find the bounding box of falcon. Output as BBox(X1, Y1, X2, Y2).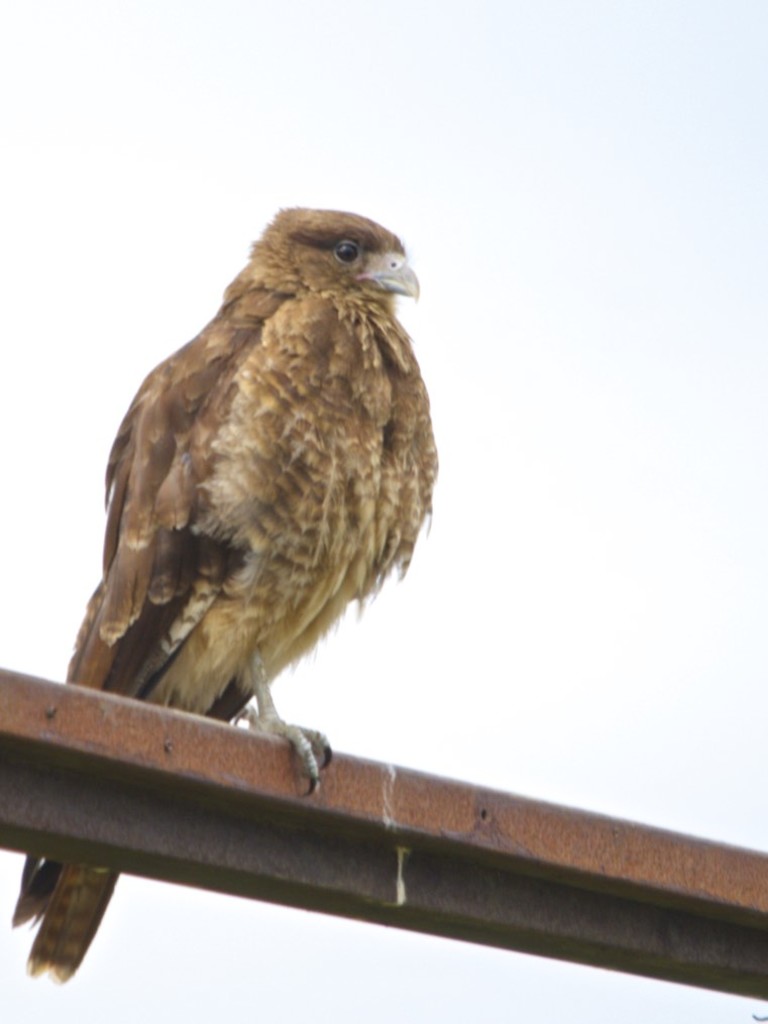
BBox(5, 196, 444, 992).
